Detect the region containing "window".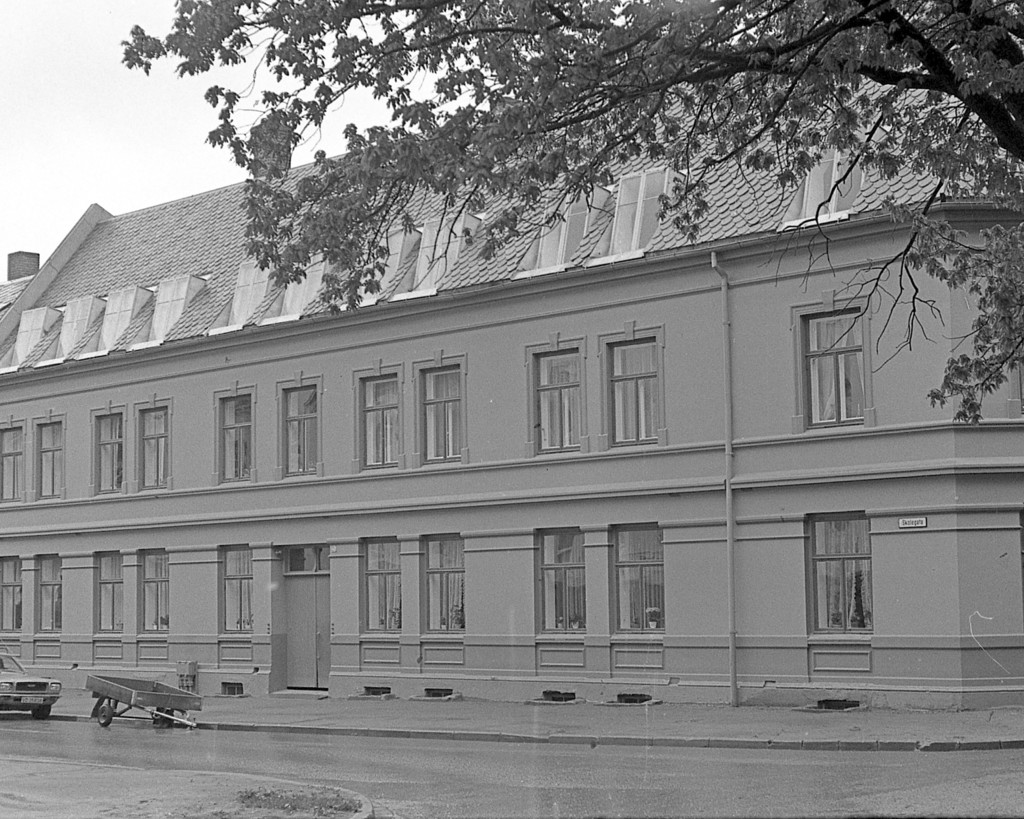
region(137, 549, 171, 631).
